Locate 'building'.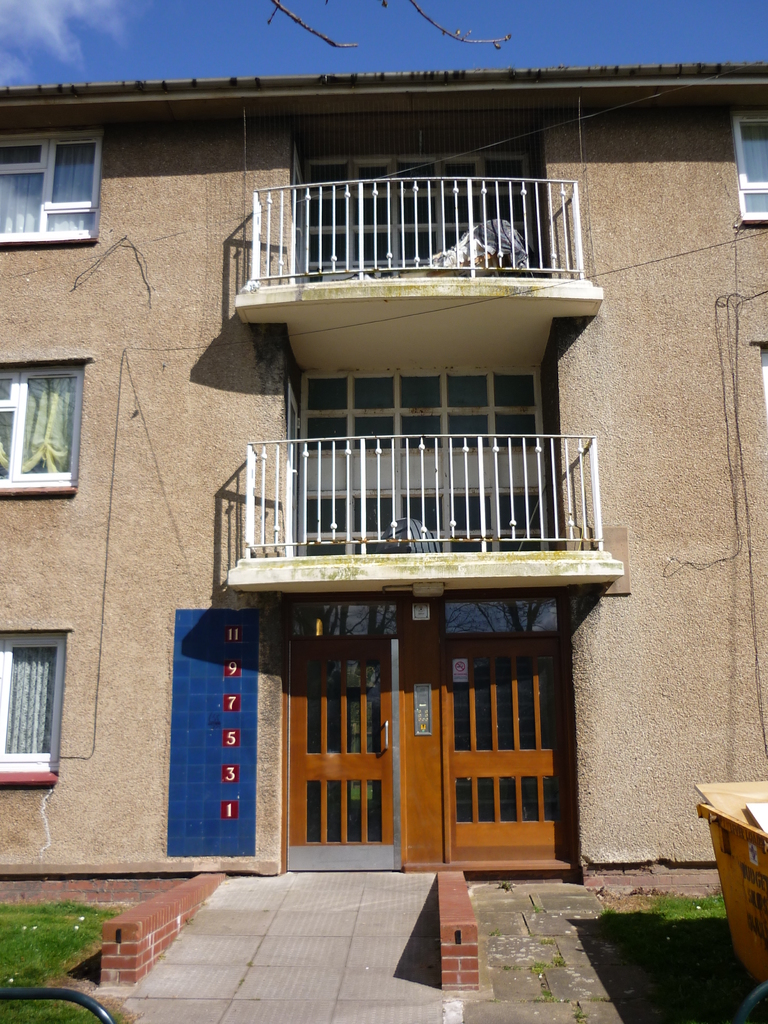
Bounding box: (x1=0, y1=62, x2=767, y2=890).
